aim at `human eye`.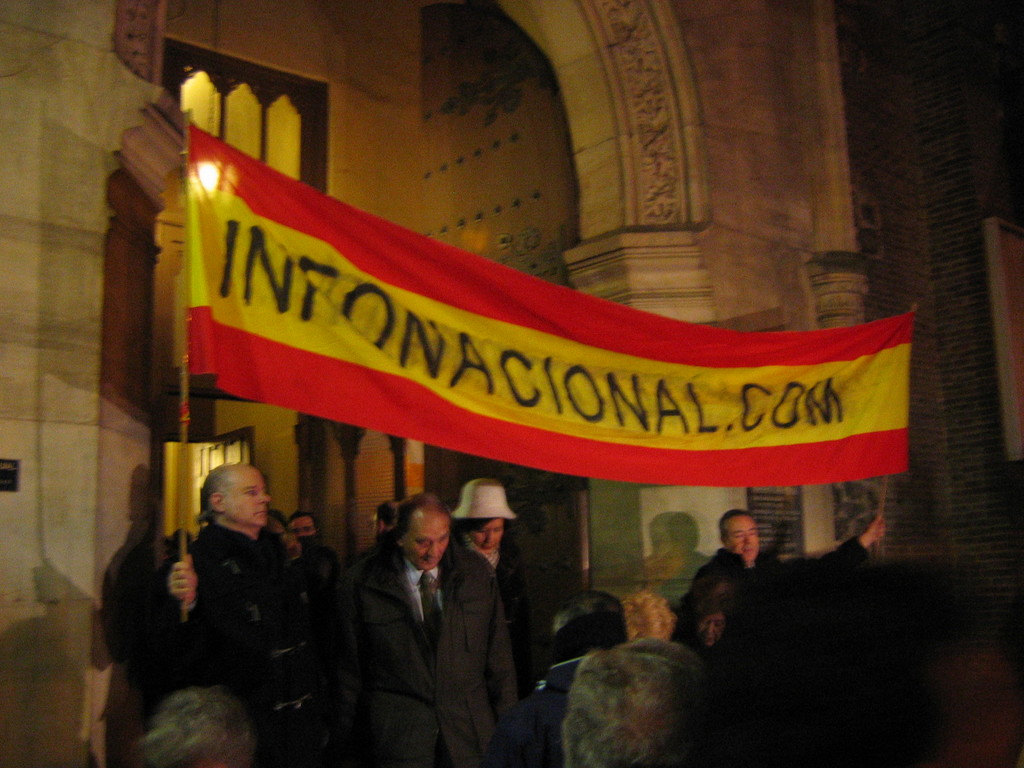
Aimed at 748 529 756 537.
